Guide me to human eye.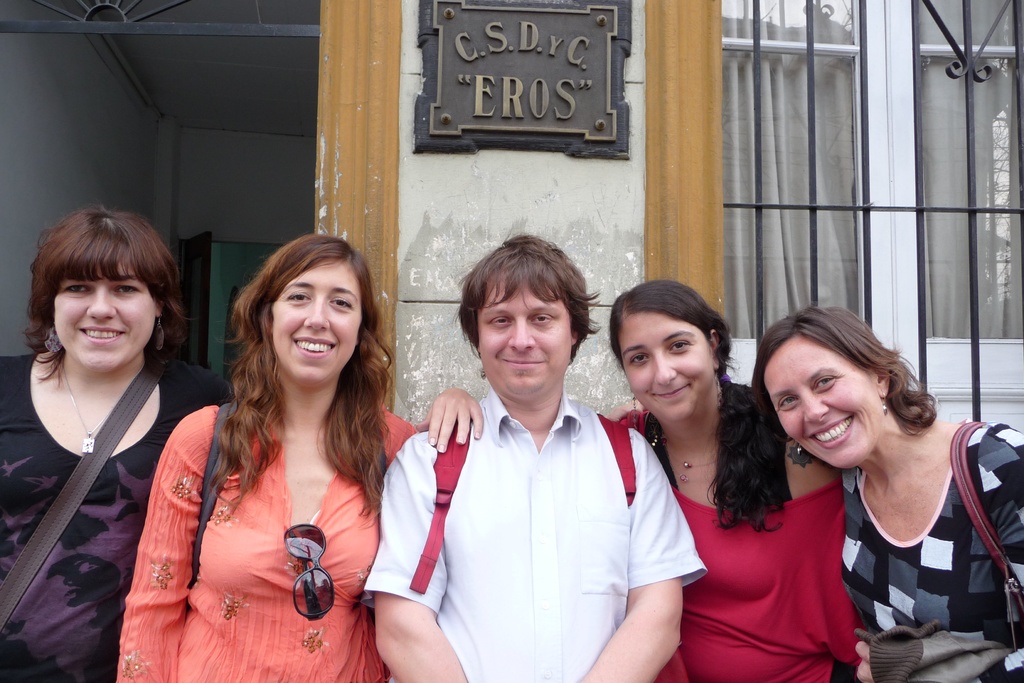
Guidance: (630, 353, 648, 366).
